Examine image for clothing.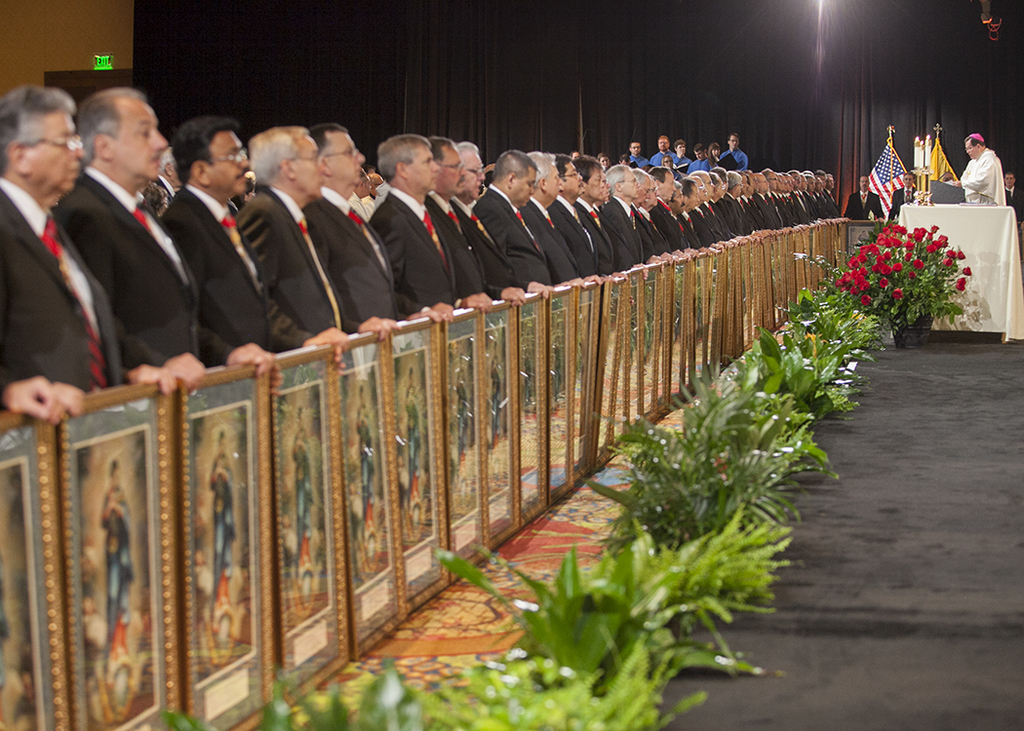
Examination result: {"left": 477, "top": 181, "right": 560, "bottom": 295}.
